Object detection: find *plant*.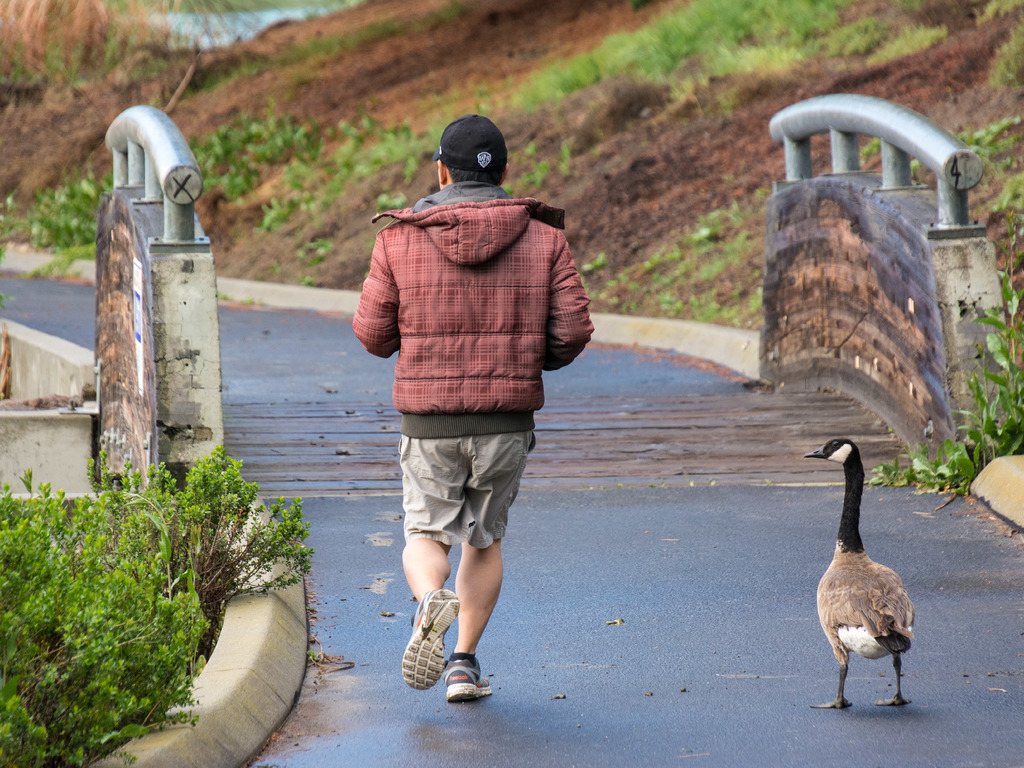
508,166,552,197.
